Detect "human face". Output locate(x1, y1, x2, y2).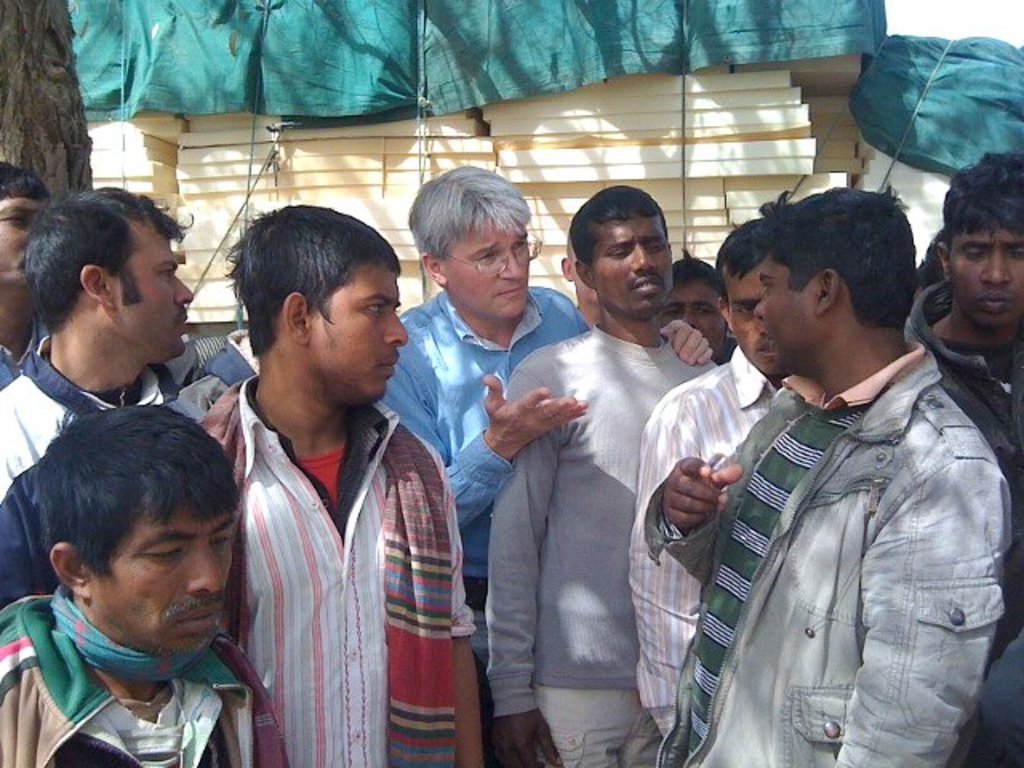
locate(94, 515, 238, 654).
